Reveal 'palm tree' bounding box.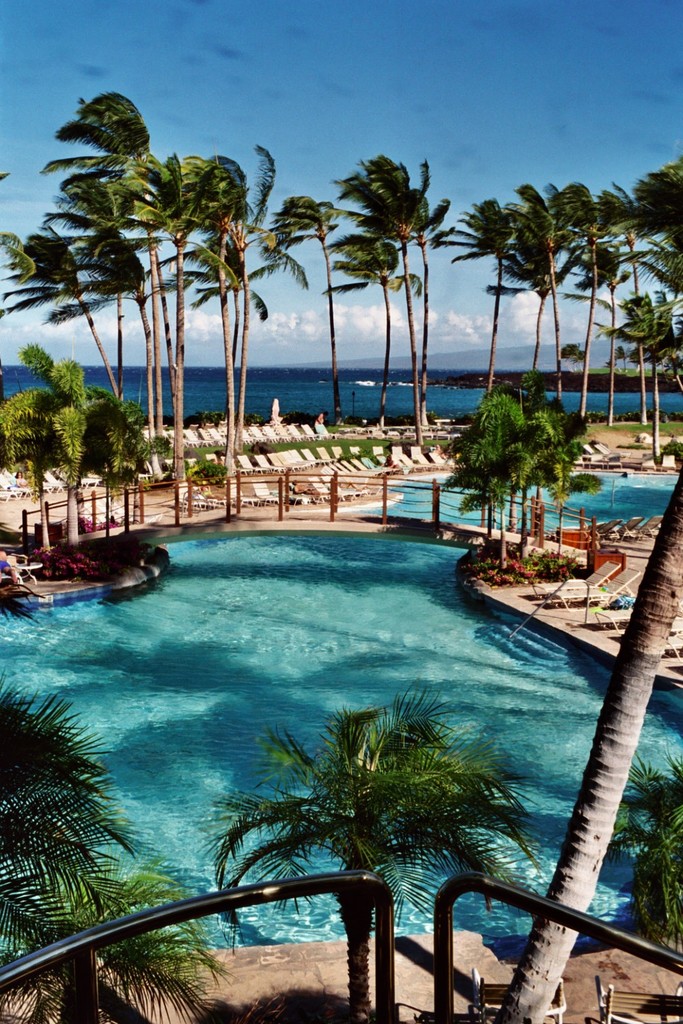
Revealed: left=449, top=200, right=538, bottom=398.
